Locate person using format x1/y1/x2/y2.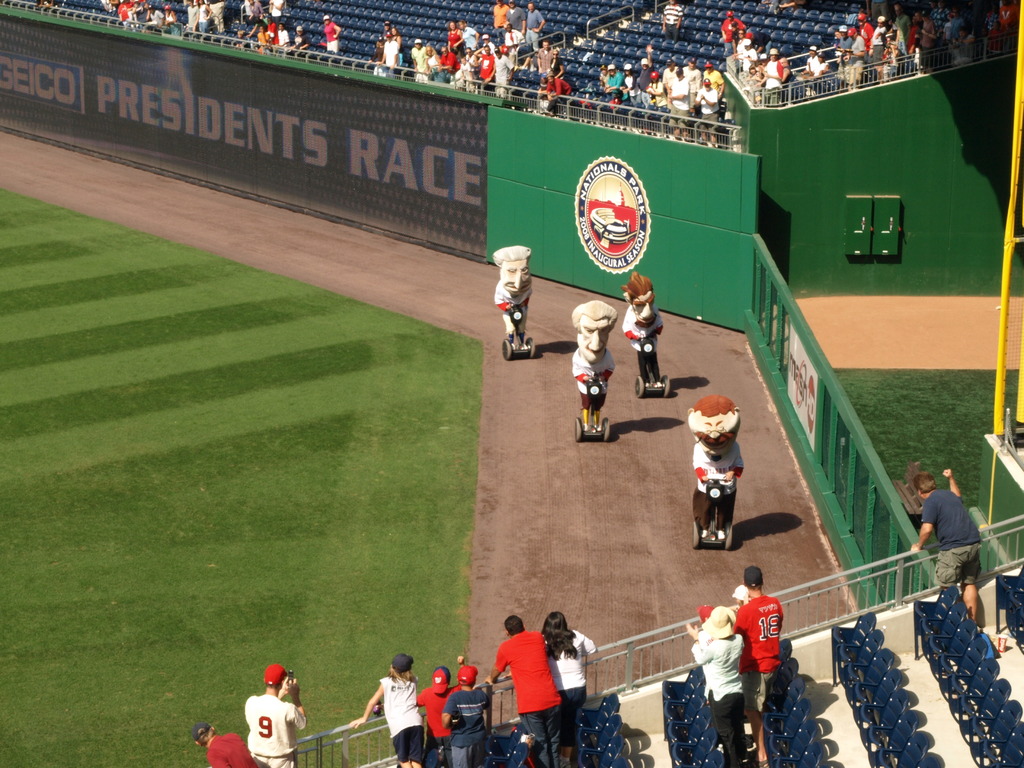
539/612/596/766.
